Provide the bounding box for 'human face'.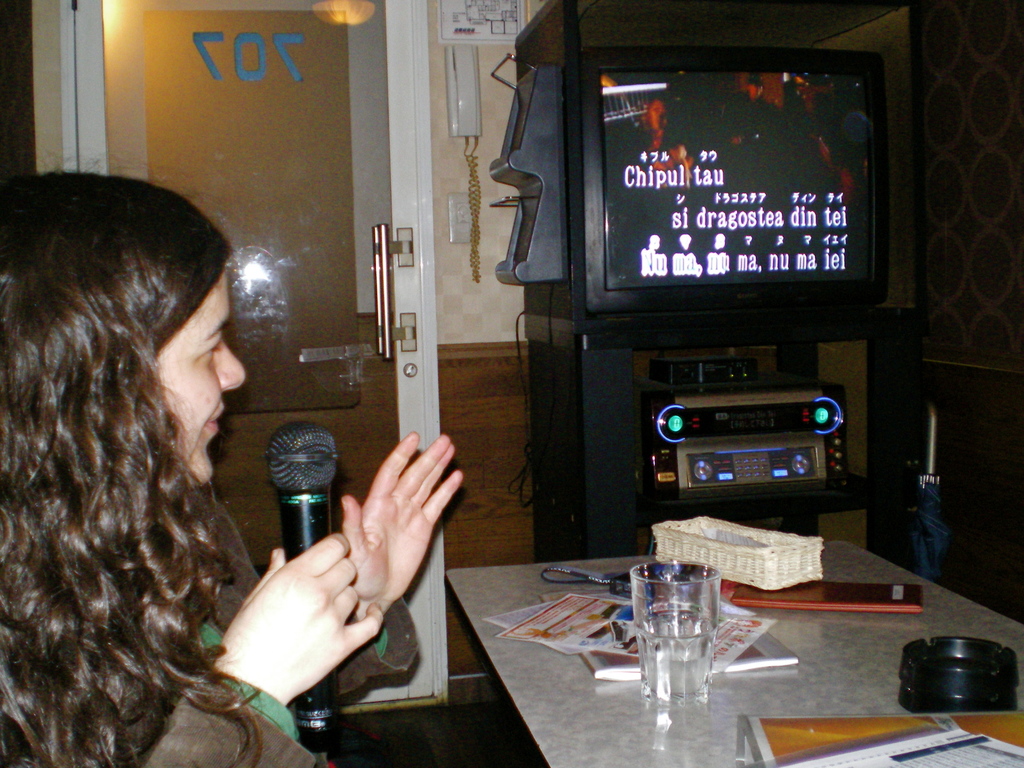
[x1=157, y1=257, x2=250, y2=484].
